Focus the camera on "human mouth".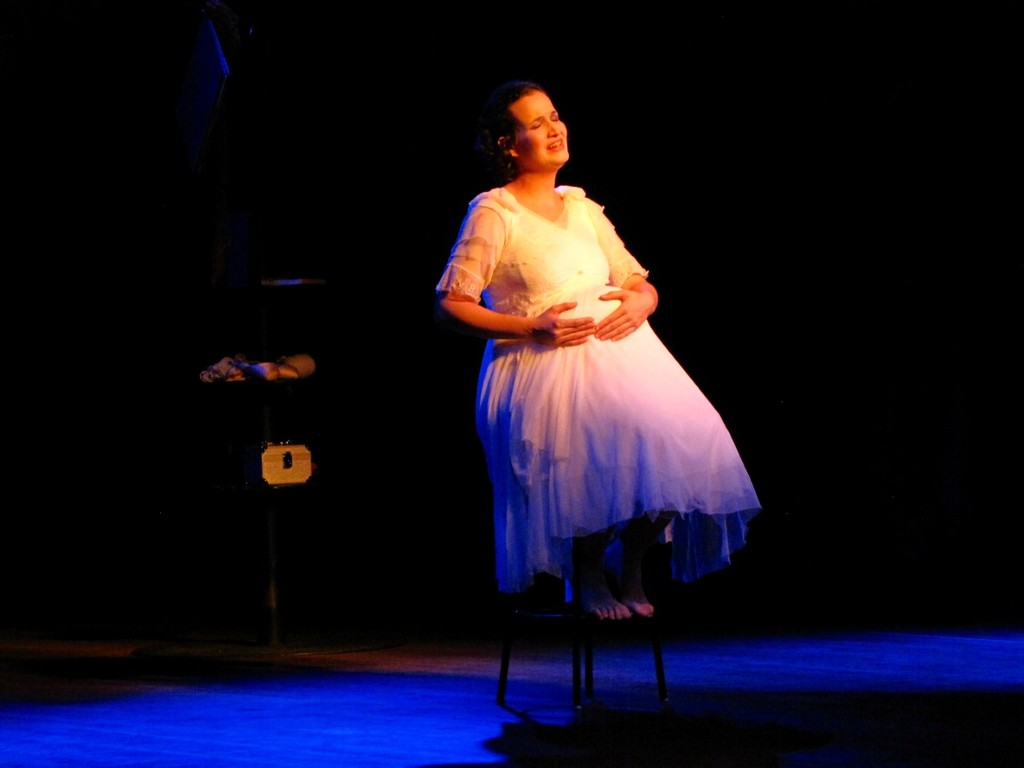
Focus region: select_region(547, 142, 560, 145).
